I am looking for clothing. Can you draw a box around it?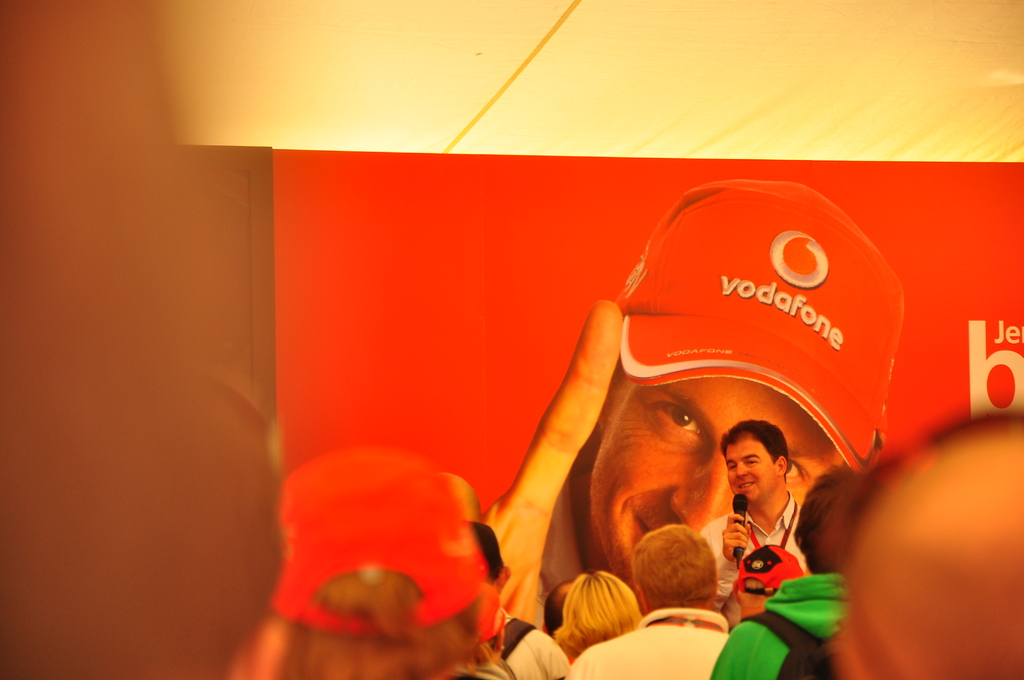
Sure, the bounding box is box=[492, 613, 571, 679].
